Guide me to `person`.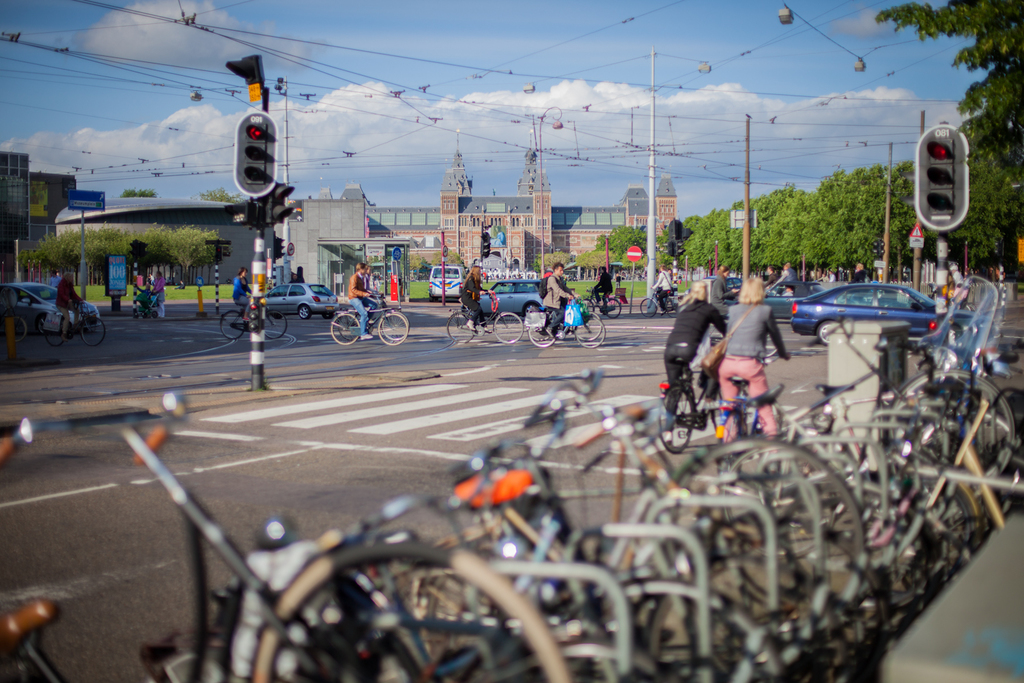
Guidance: (53,270,83,329).
